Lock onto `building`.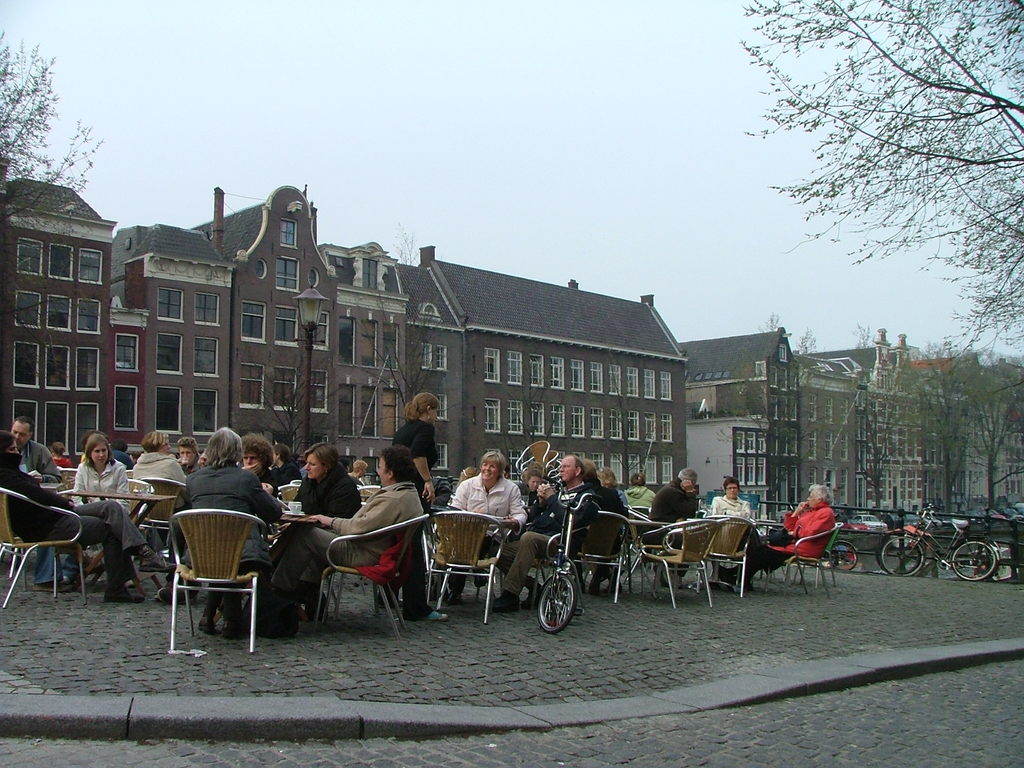
Locked: x1=865 y1=328 x2=922 y2=511.
